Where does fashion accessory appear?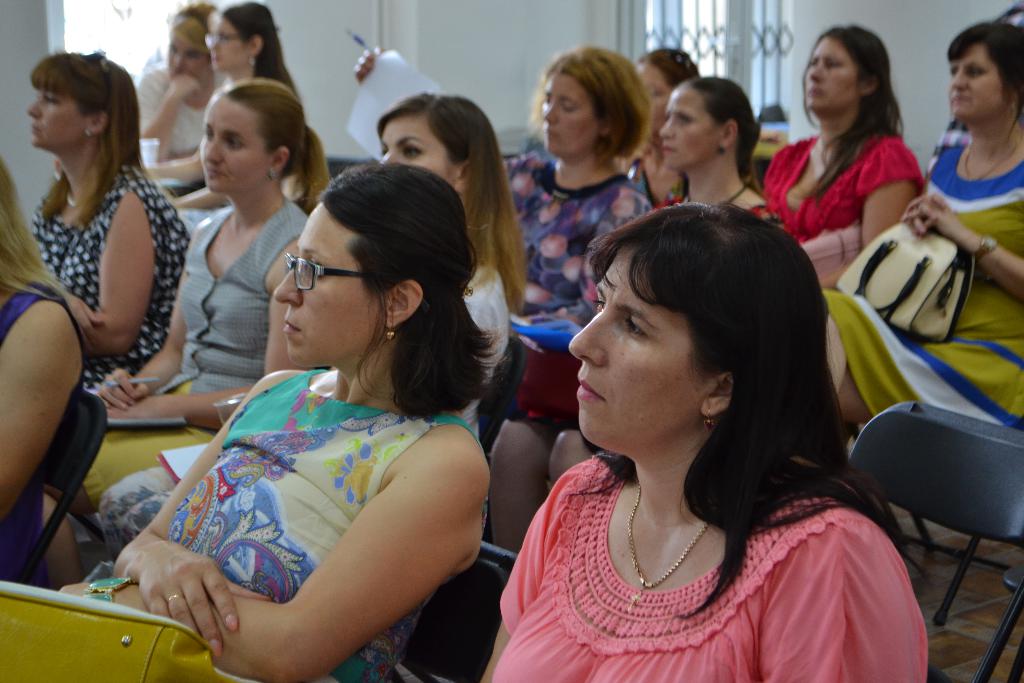
Appears at rect(836, 224, 977, 344).
